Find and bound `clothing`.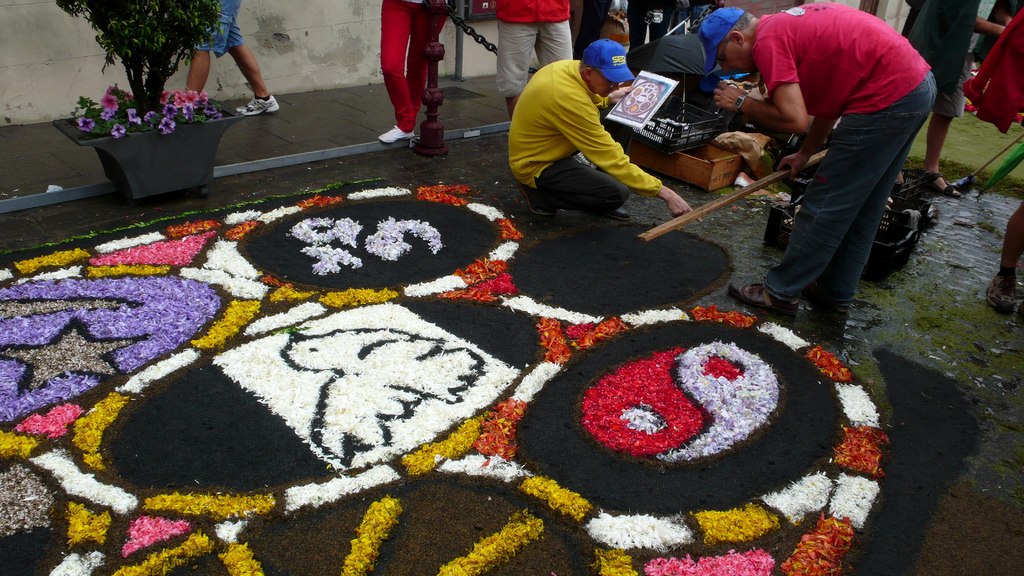
Bound: pyautogui.locateOnScreen(376, 0, 447, 132).
